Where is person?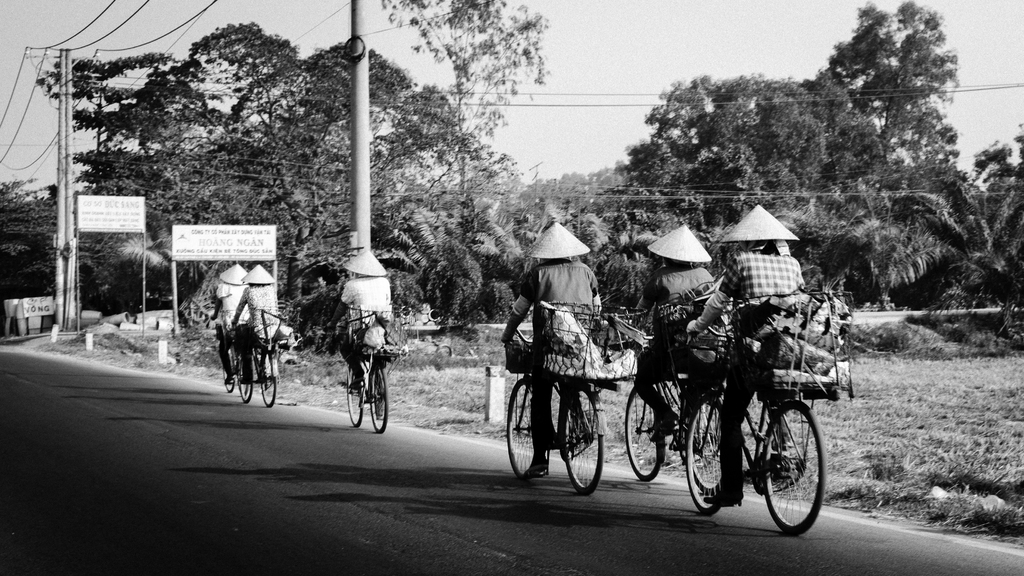
region(240, 266, 280, 388).
